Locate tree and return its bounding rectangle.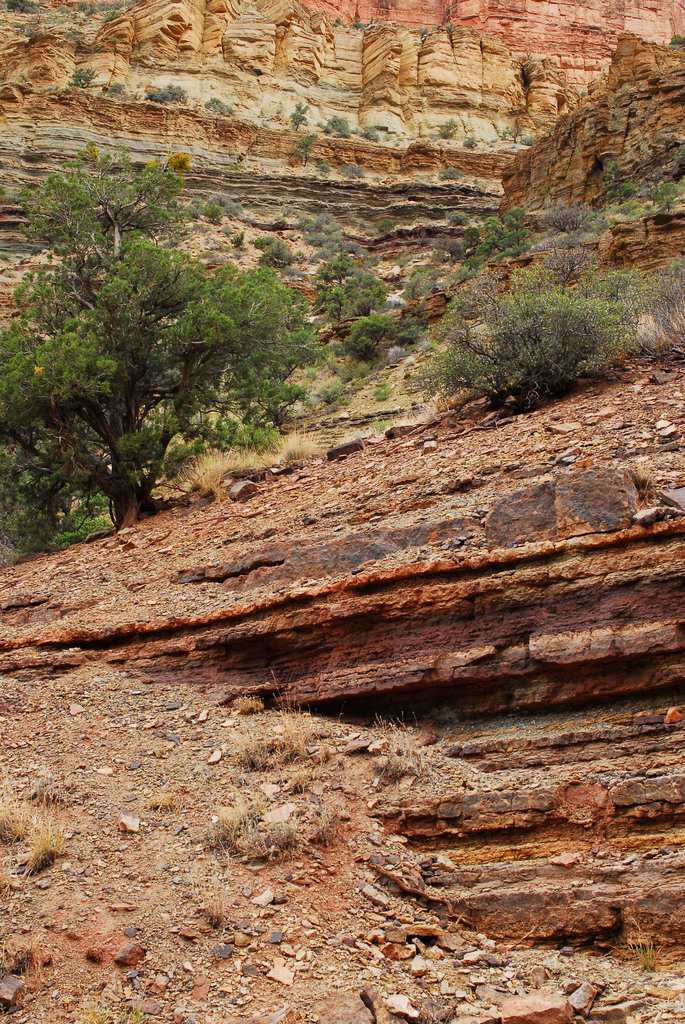
0/137/324/524.
